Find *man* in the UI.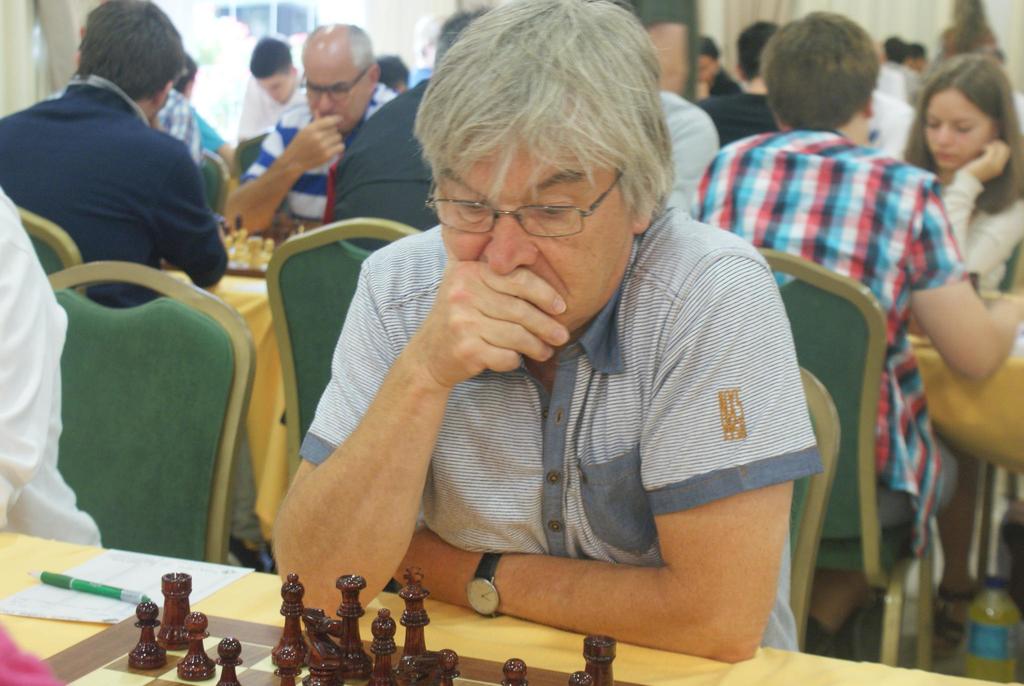
UI element at (227,21,399,241).
